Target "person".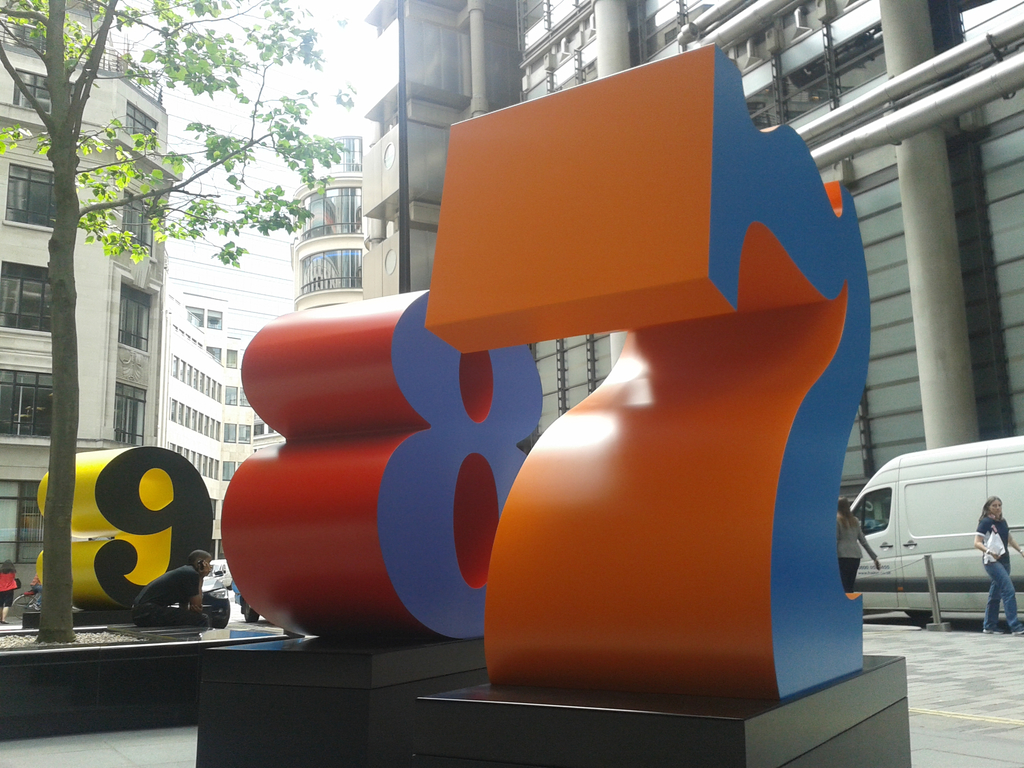
Target region: 975,499,1023,634.
